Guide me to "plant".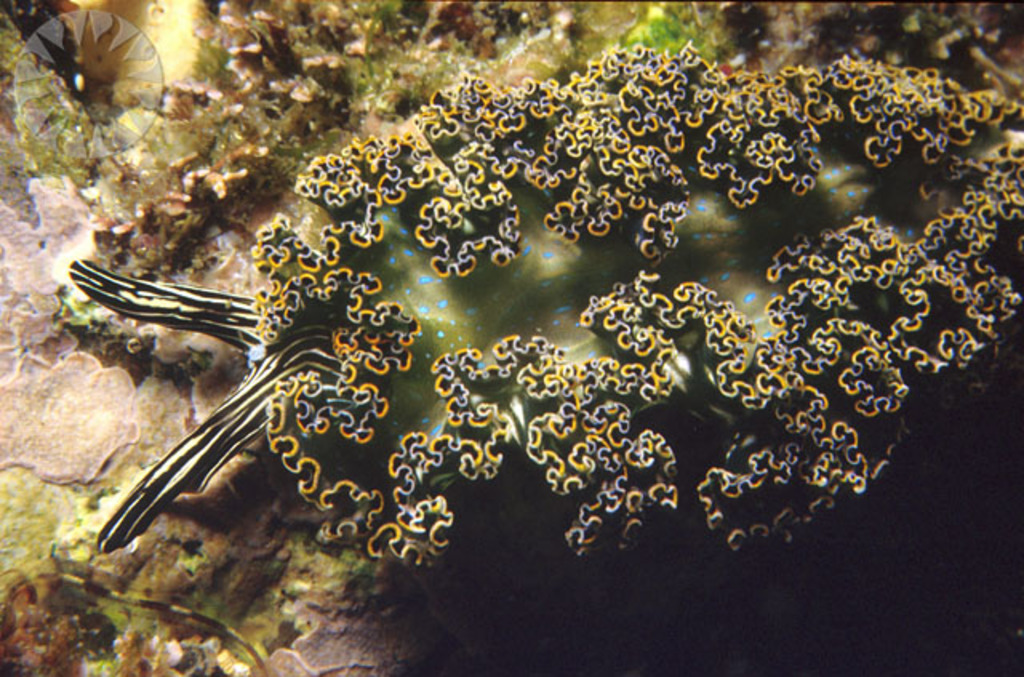
Guidance: crop(411, 0, 582, 85).
